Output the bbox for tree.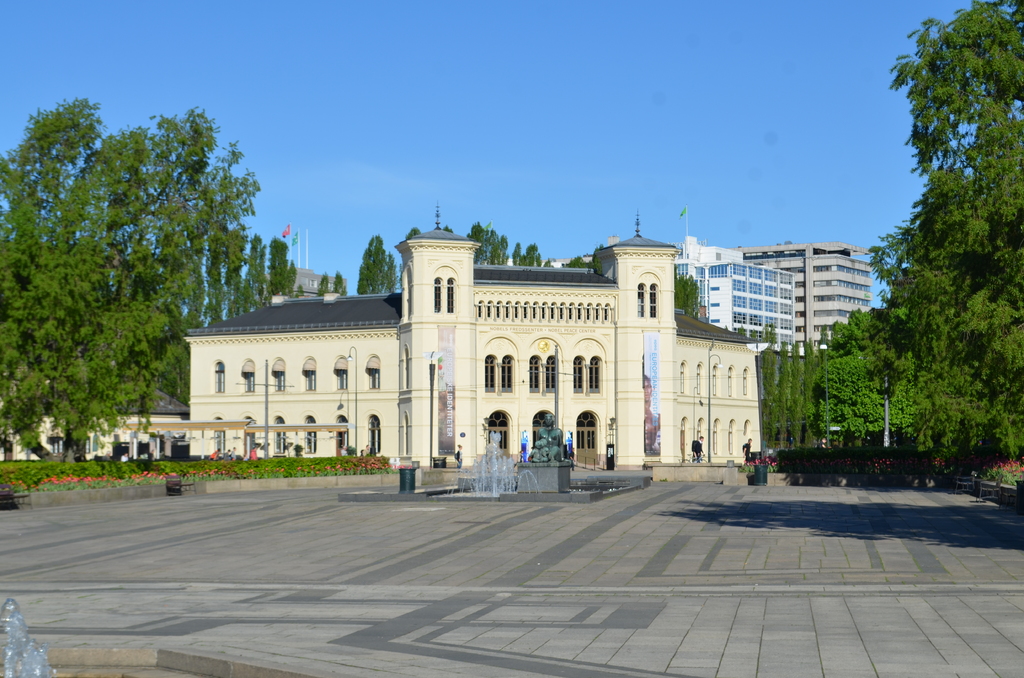
[409,219,417,236].
